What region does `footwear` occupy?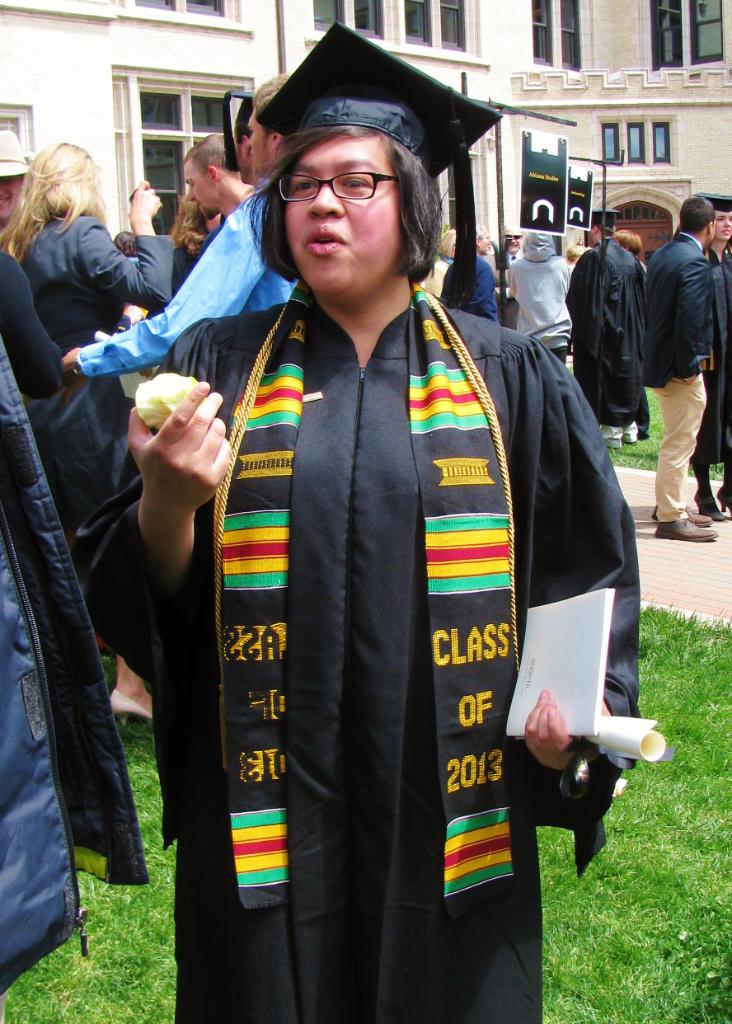
x1=603 y1=445 x2=621 y2=450.
